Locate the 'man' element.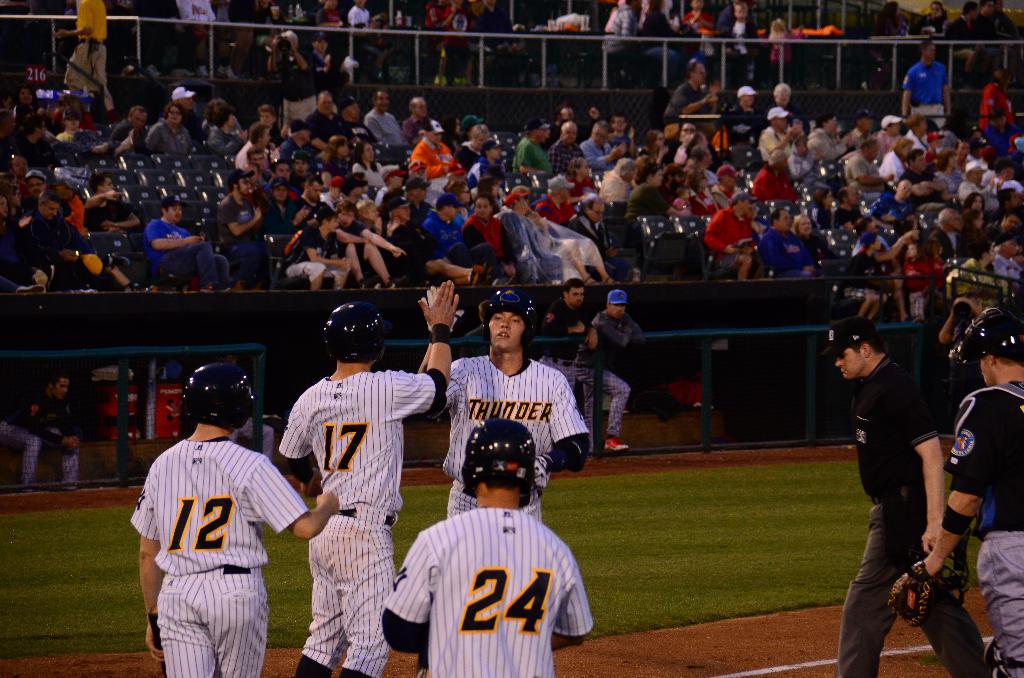
Element bbox: [left=365, top=87, right=410, bottom=150].
